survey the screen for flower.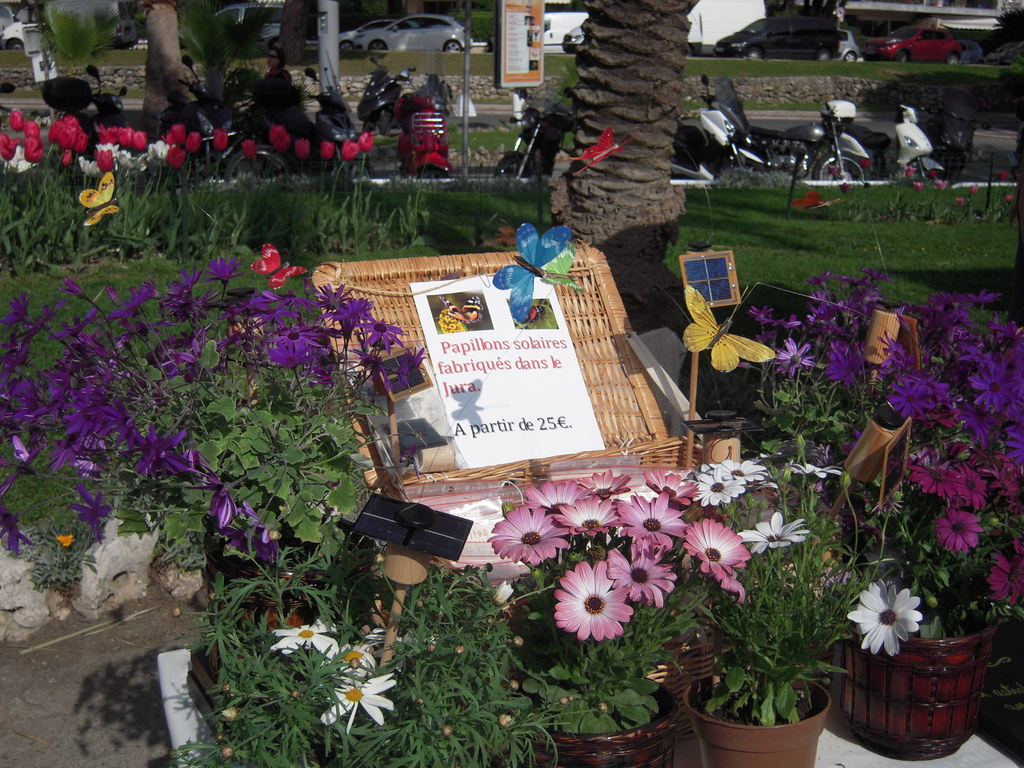
Survey found: box(970, 182, 977, 194).
